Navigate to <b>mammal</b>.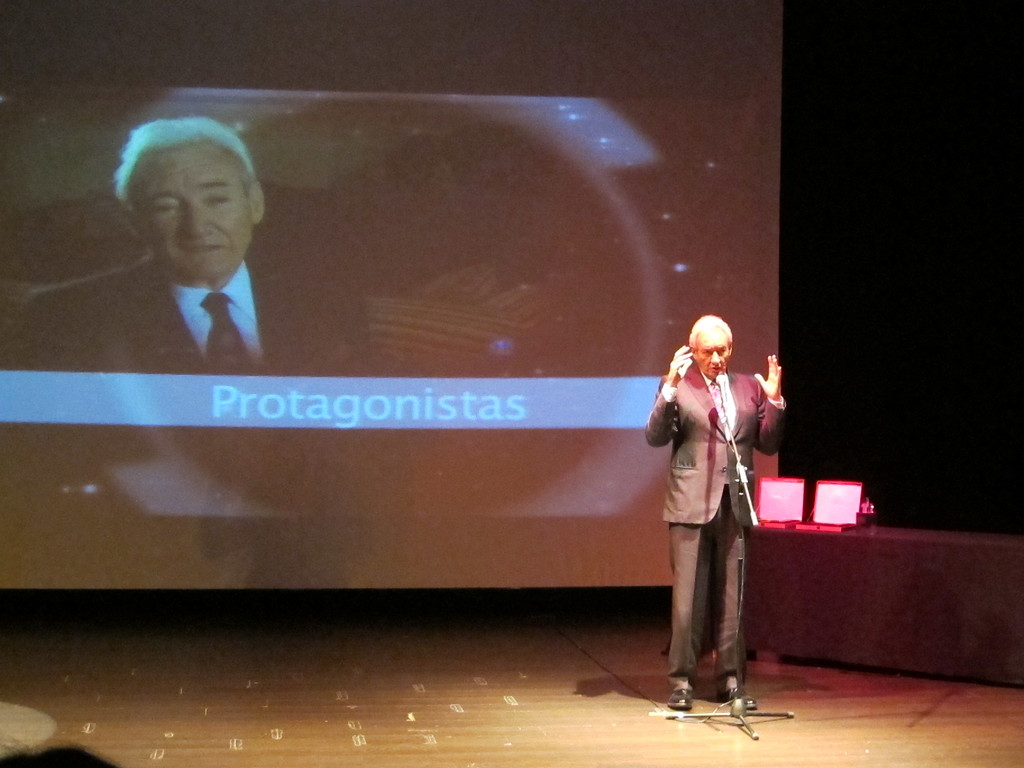
Navigation target: left=8, top=118, right=382, bottom=381.
